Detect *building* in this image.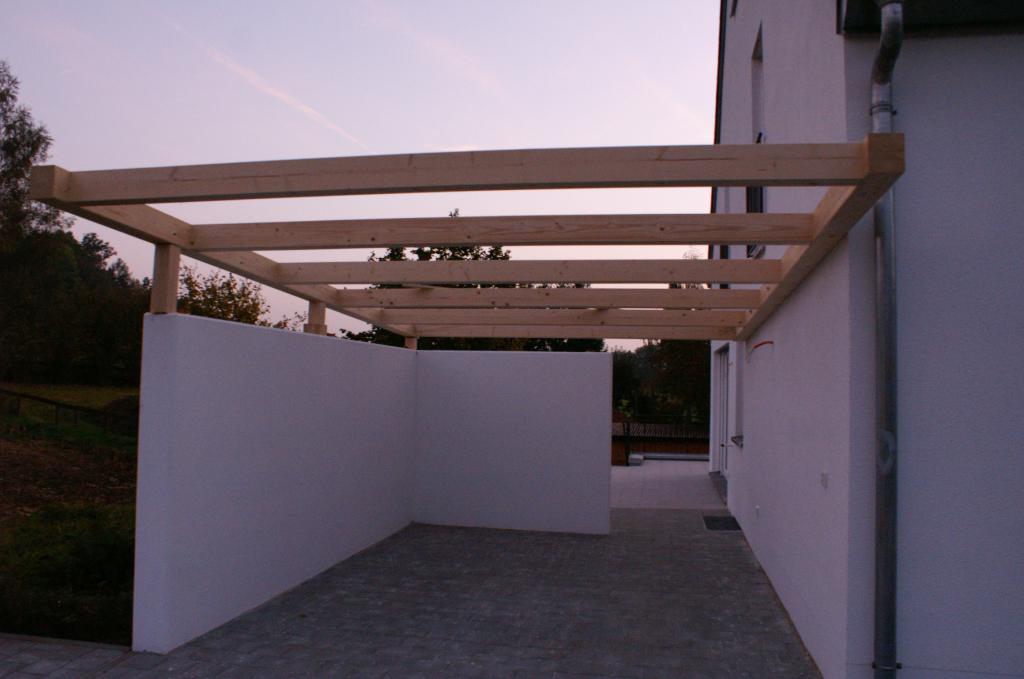
Detection: (31, 0, 1023, 678).
